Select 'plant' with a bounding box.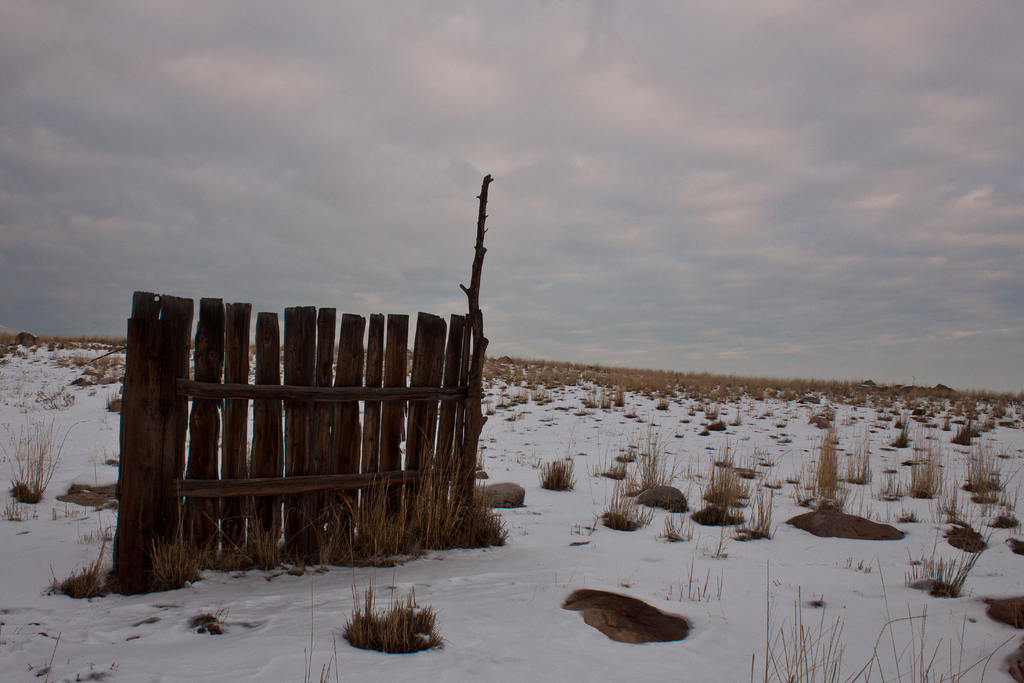
[x1=750, y1=483, x2=790, y2=537].
